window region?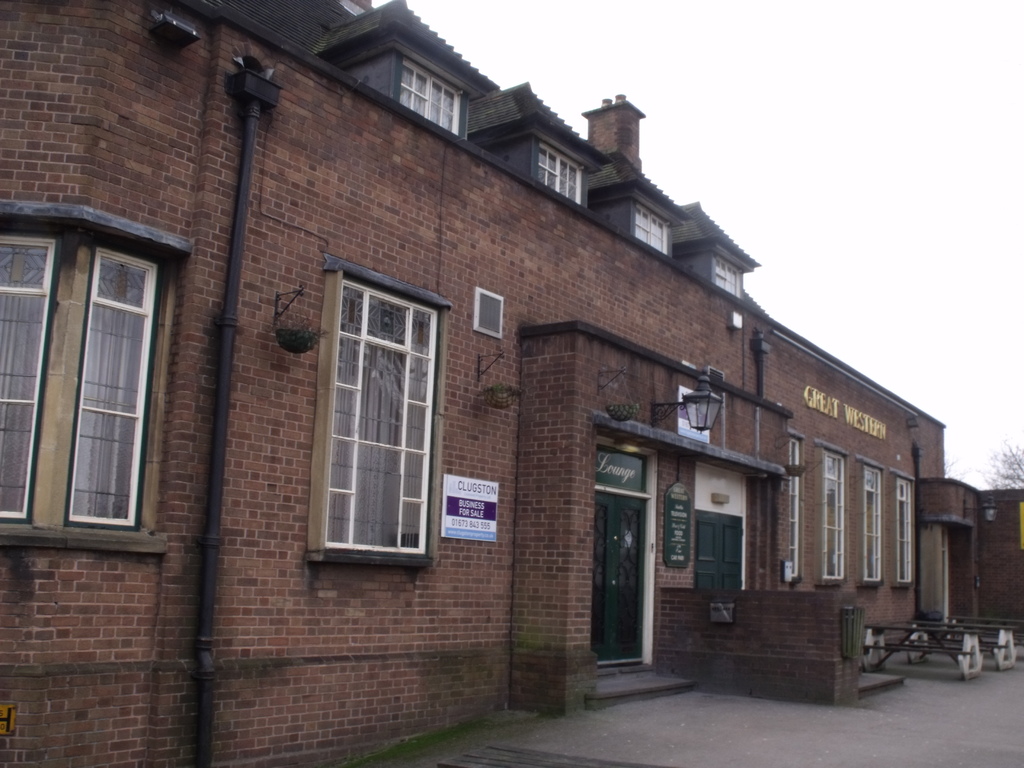
895:474:916:579
